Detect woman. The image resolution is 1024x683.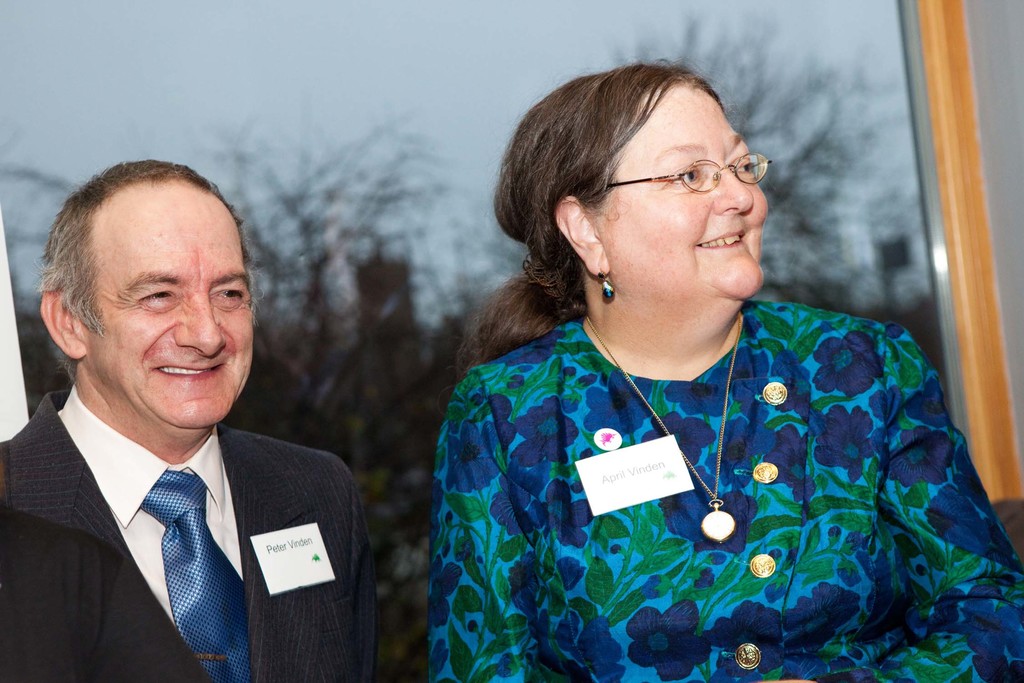
383:78:1002:664.
